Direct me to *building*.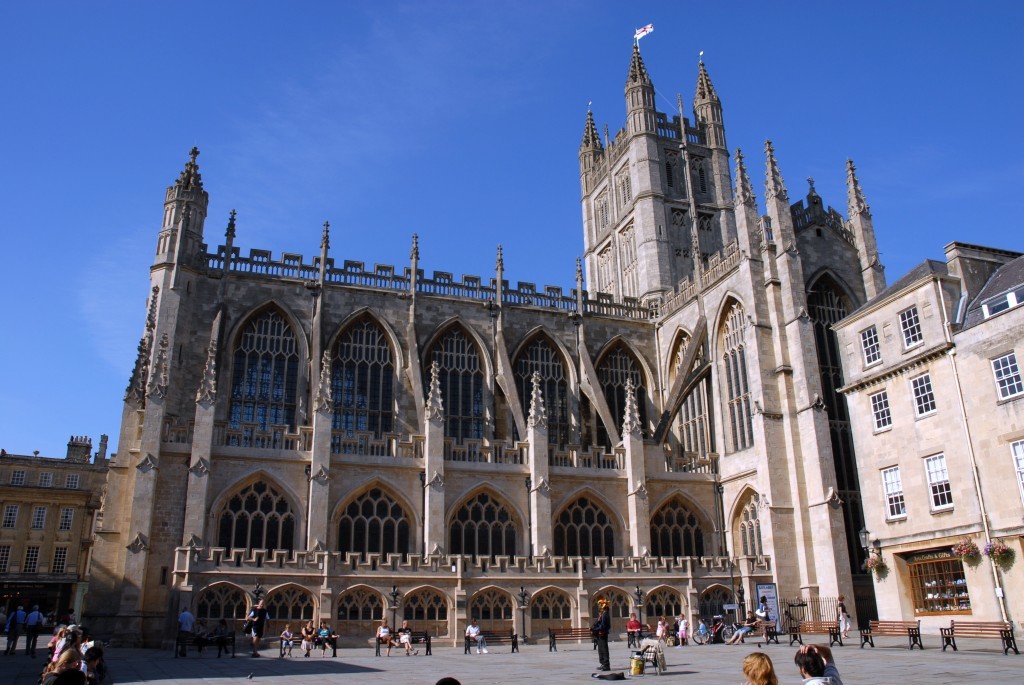
Direction: bbox(0, 435, 112, 628).
